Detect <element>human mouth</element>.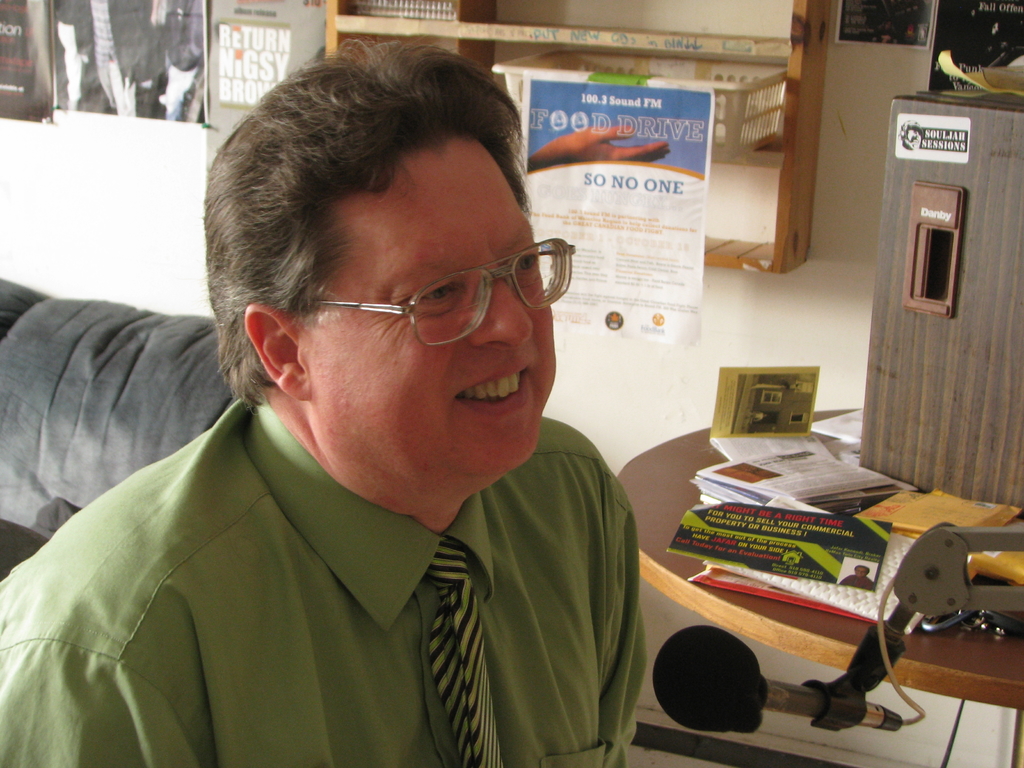
Detected at x1=449 y1=358 x2=536 y2=419.
